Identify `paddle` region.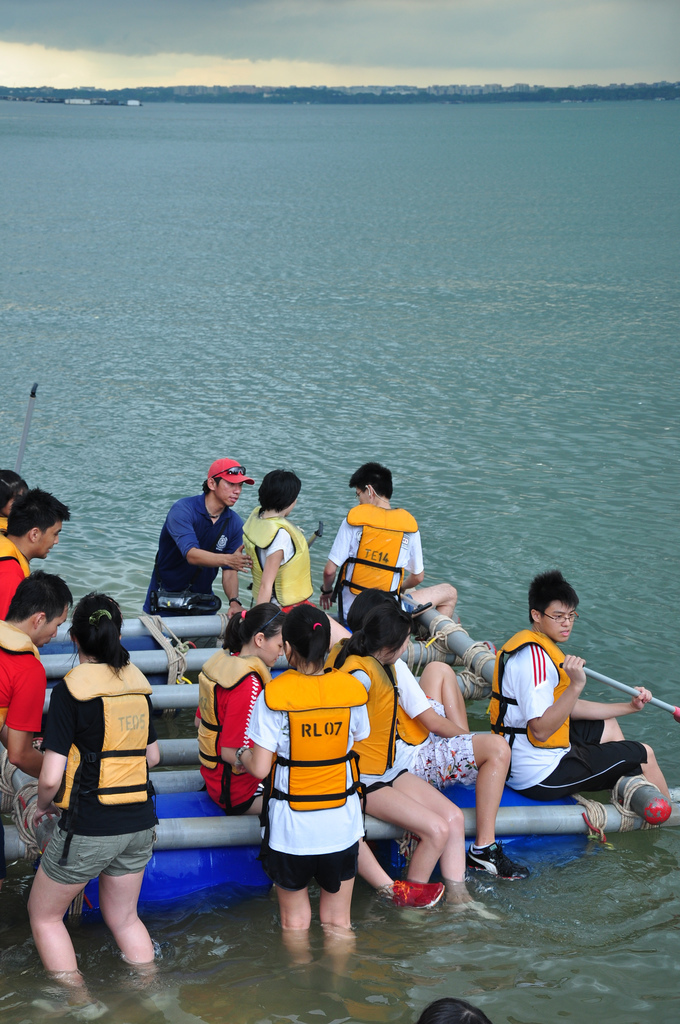
Region: region(249, 523, 323, 593).
